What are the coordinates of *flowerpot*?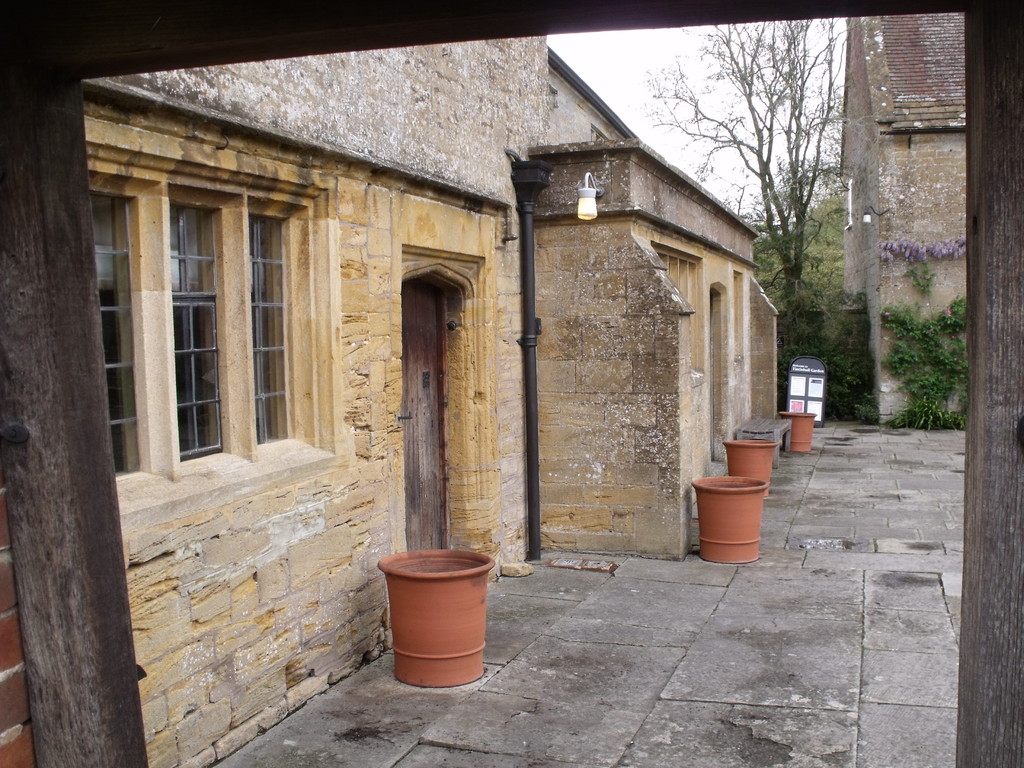
(x1=781, y1=412, x2=816, y2=452).
